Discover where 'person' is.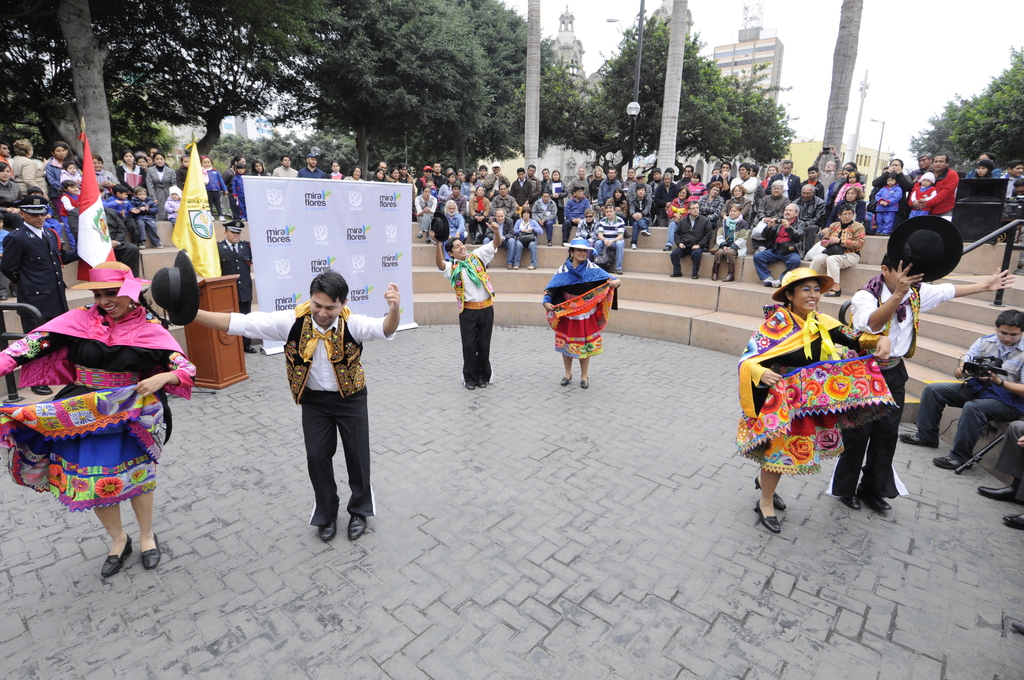
Discovered at detection(433, 214, 502, 387).
